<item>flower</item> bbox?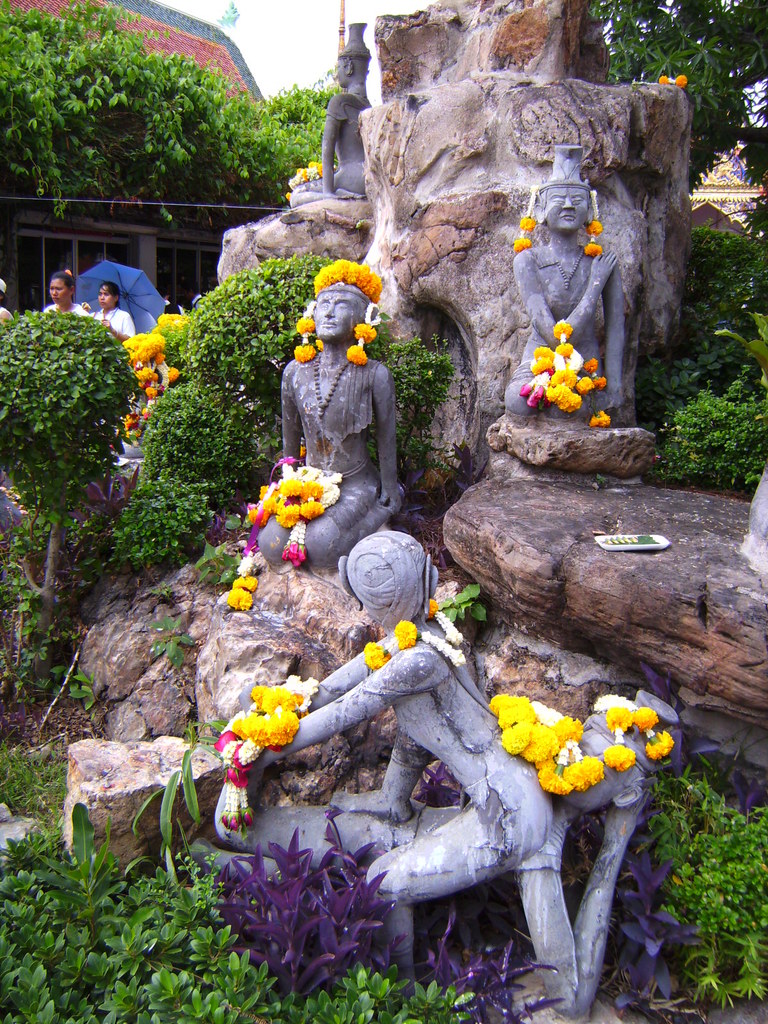
[657, 75, 667, 85]
